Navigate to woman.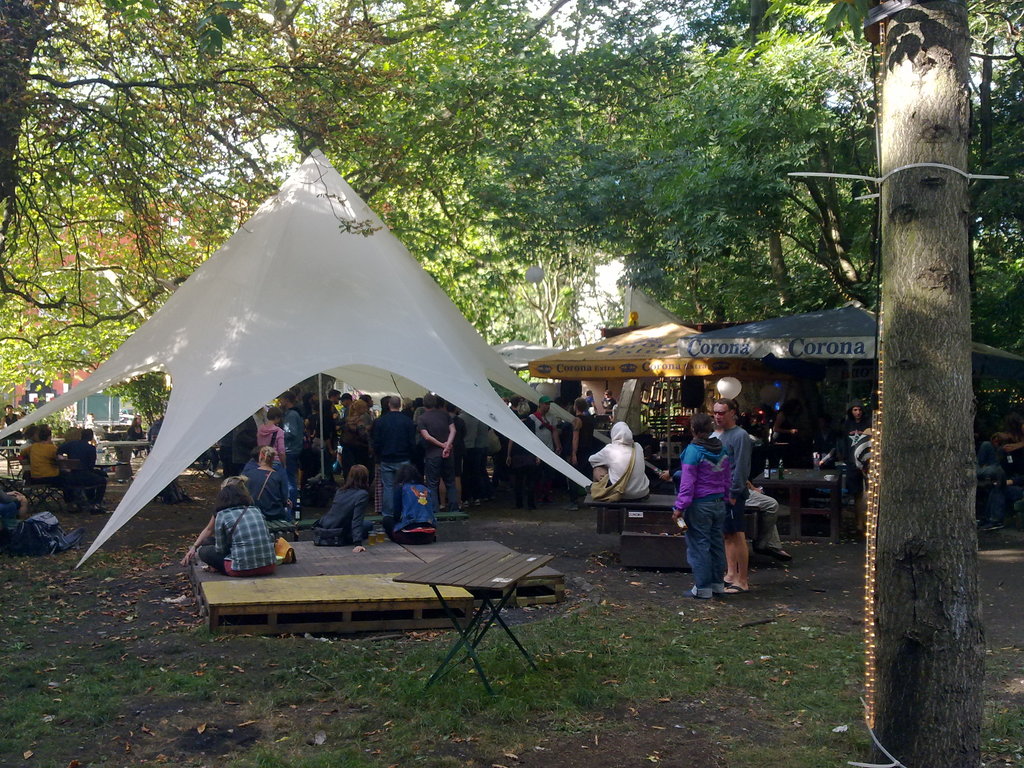
Navigation target: {"x1": 316, "y1": 465, "x2": 372, "y2": 552}.
